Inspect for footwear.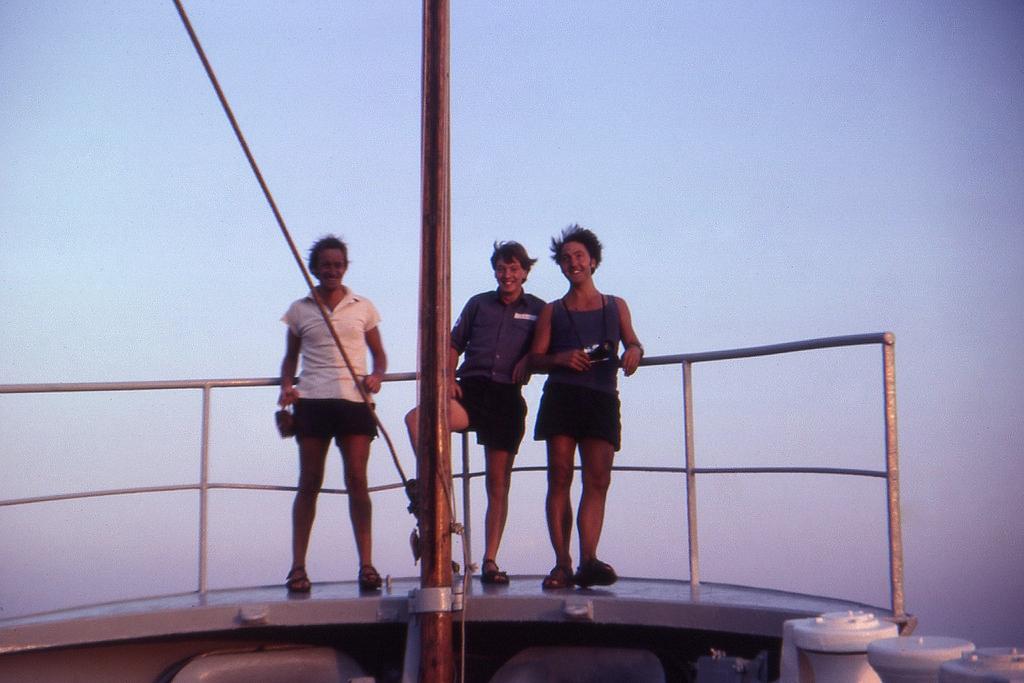
Inspection: (left=577, top=559, right=617, bottom=591).
